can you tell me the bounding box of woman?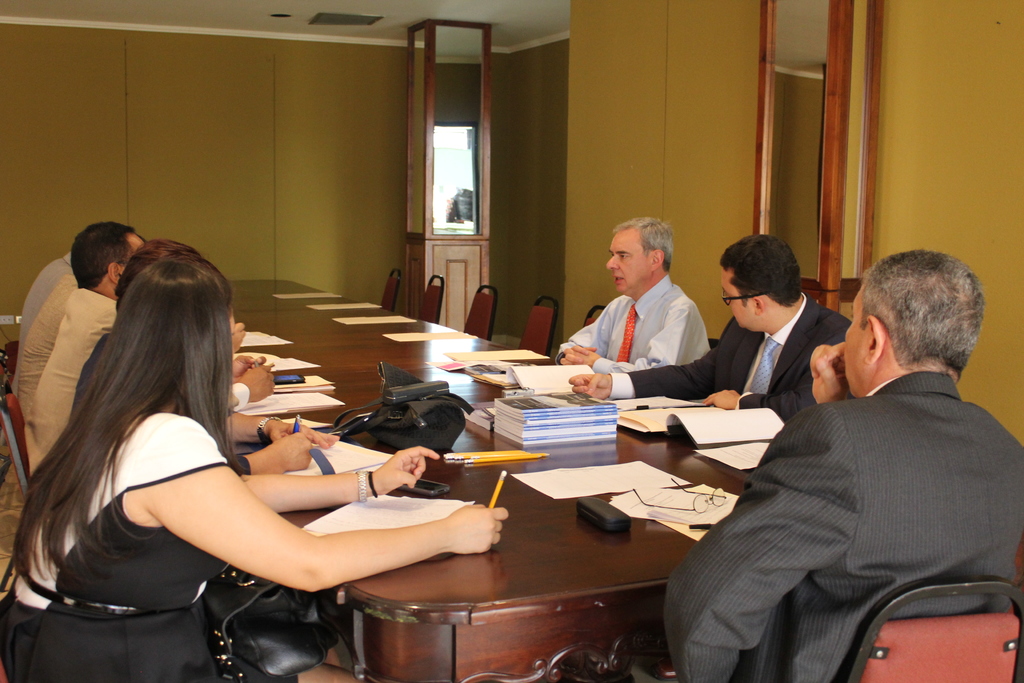
box(0, 259, 510, 682).
